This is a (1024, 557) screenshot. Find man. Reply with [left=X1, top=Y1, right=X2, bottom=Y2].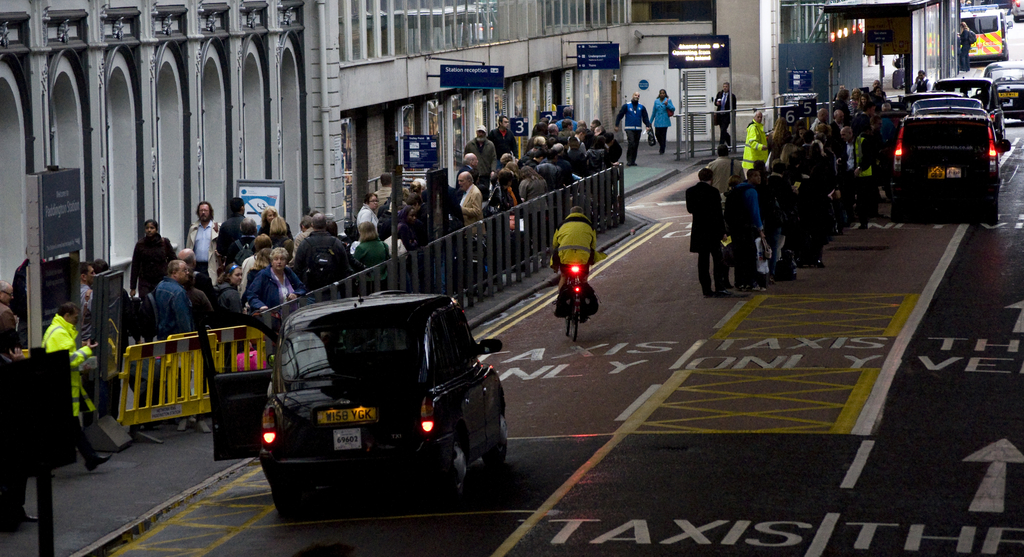
[left=833, top=108, right=845, bottom=133].
